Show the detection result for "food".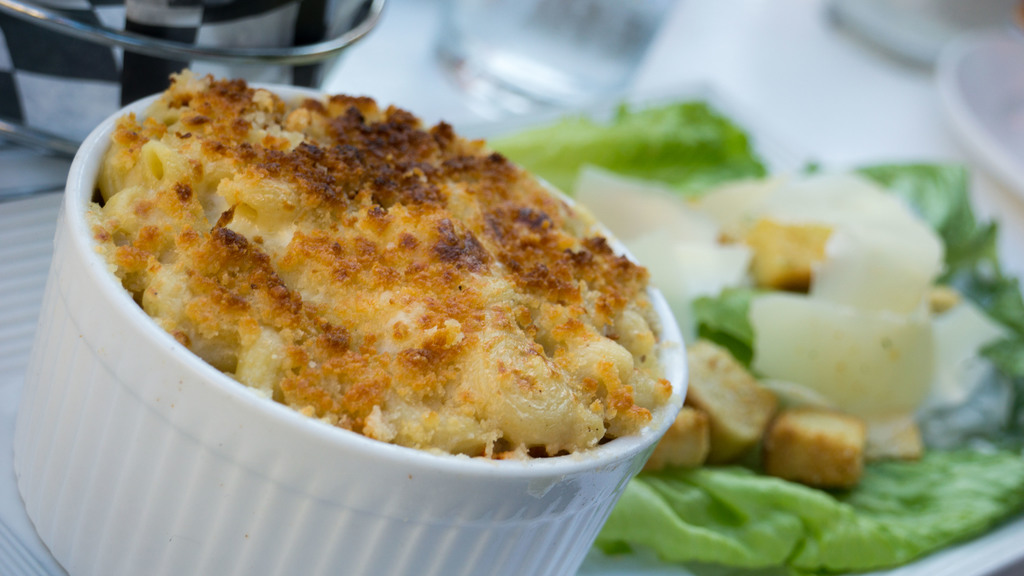
x1=78 y1=68 x2=679 y2=479.
